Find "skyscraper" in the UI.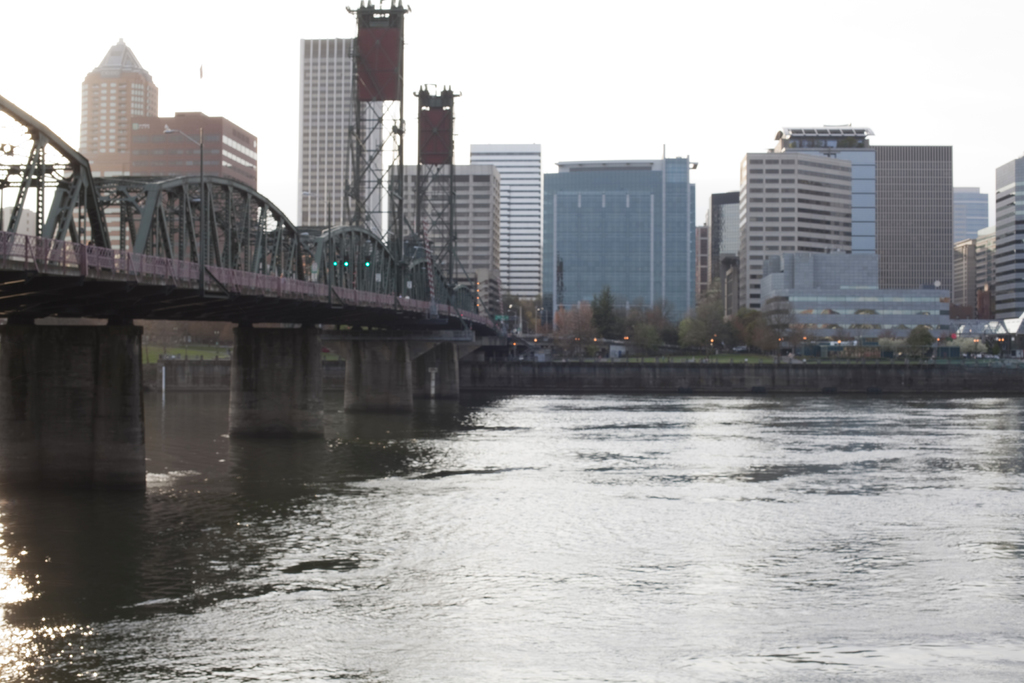
UI element at {"left": 736, "top": 152, "right": 854, "bottom": 313}.
